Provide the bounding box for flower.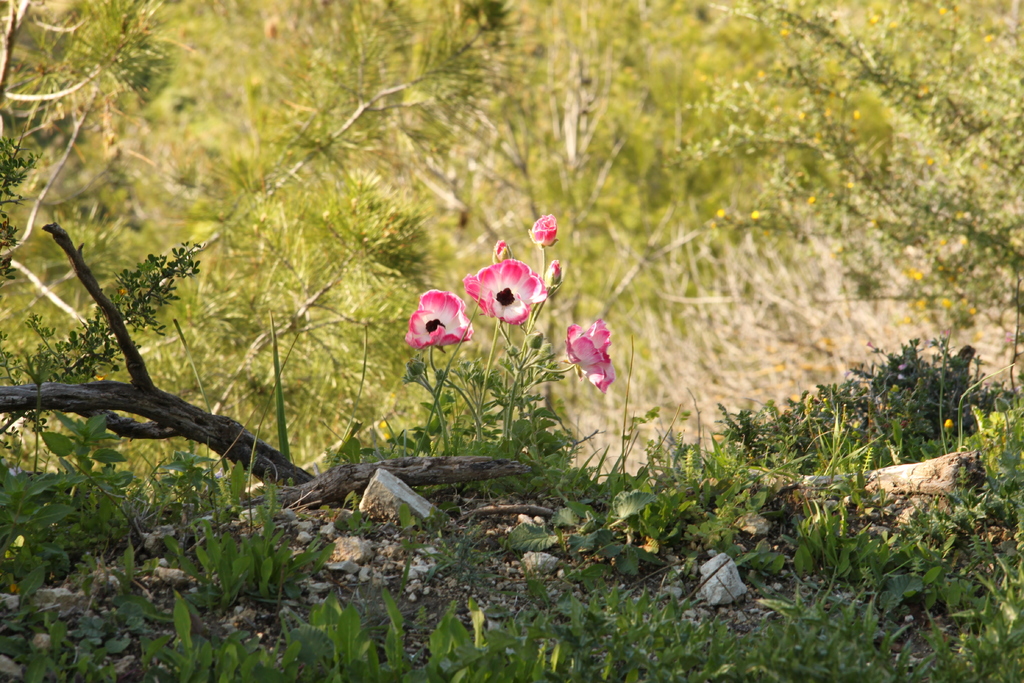
l=404, t=291, r=470, b=352.
